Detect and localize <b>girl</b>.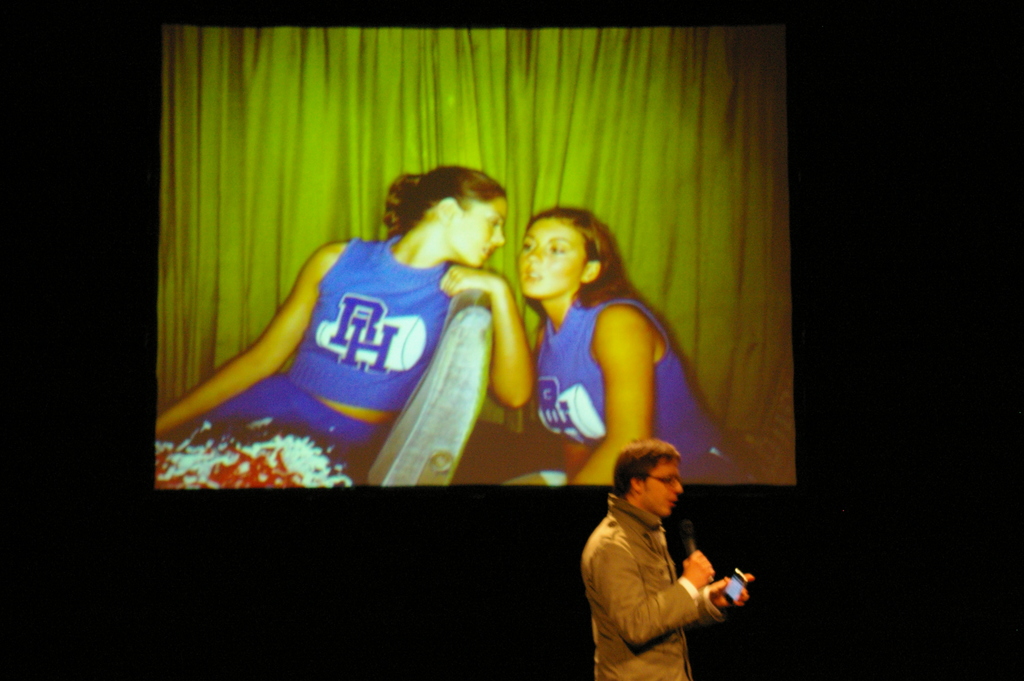
Localized at rect(499, 207, 729, 486).
